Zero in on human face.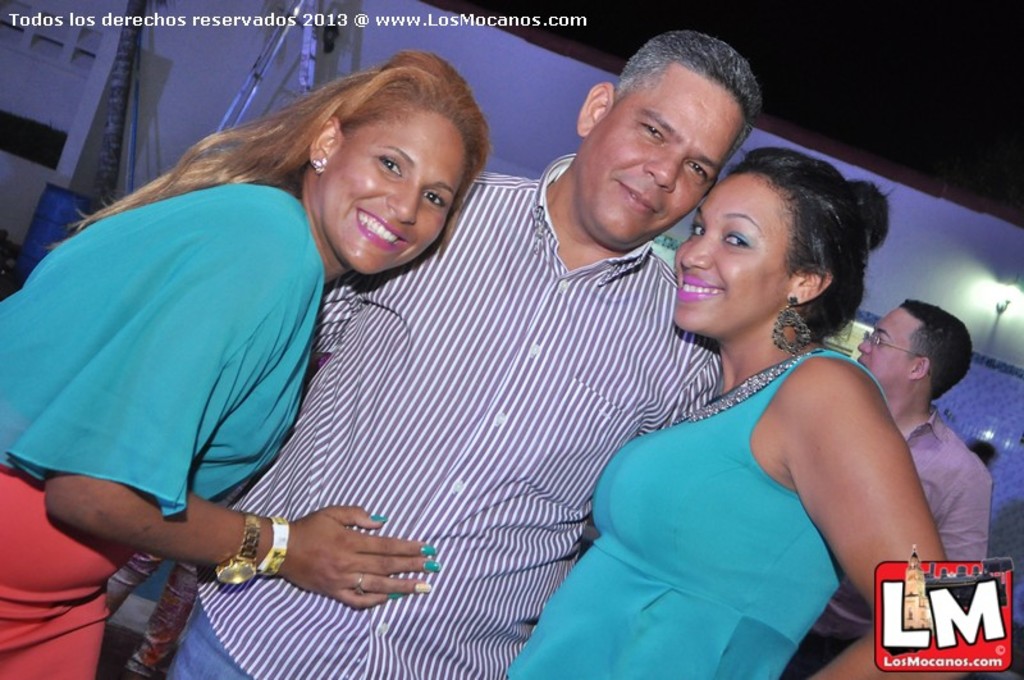
Zeroed in: (left=859, top=306, right=910, bottom=379).
